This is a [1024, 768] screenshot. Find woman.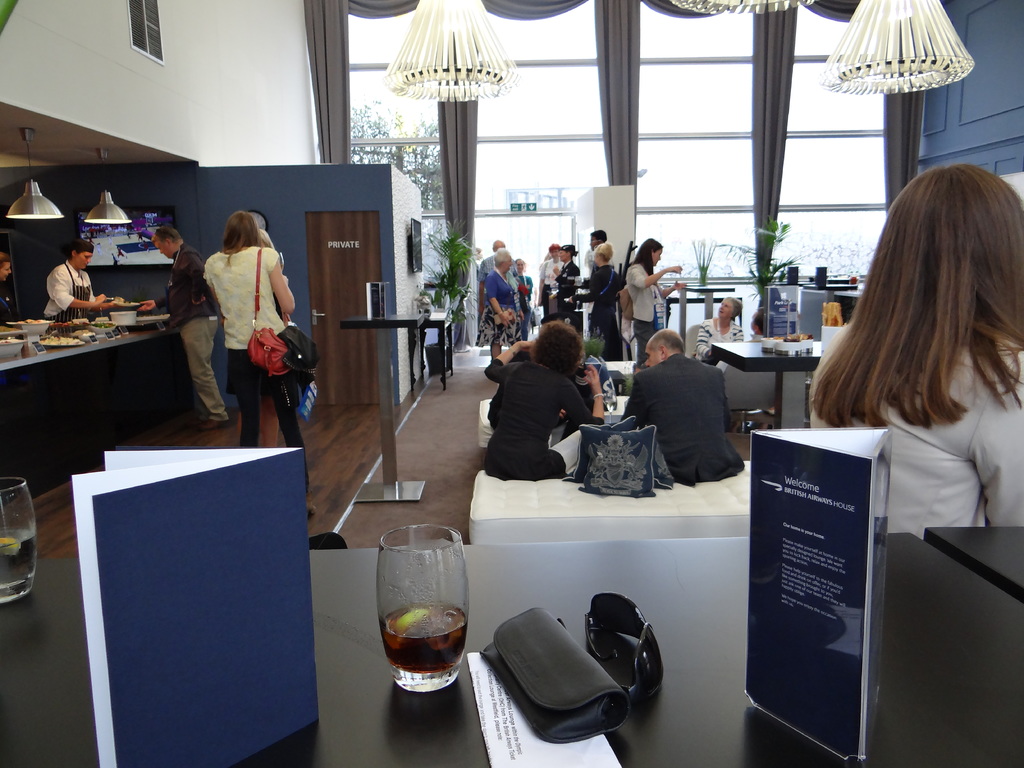
Bounding box: locate(184, 202, 285, 445).
